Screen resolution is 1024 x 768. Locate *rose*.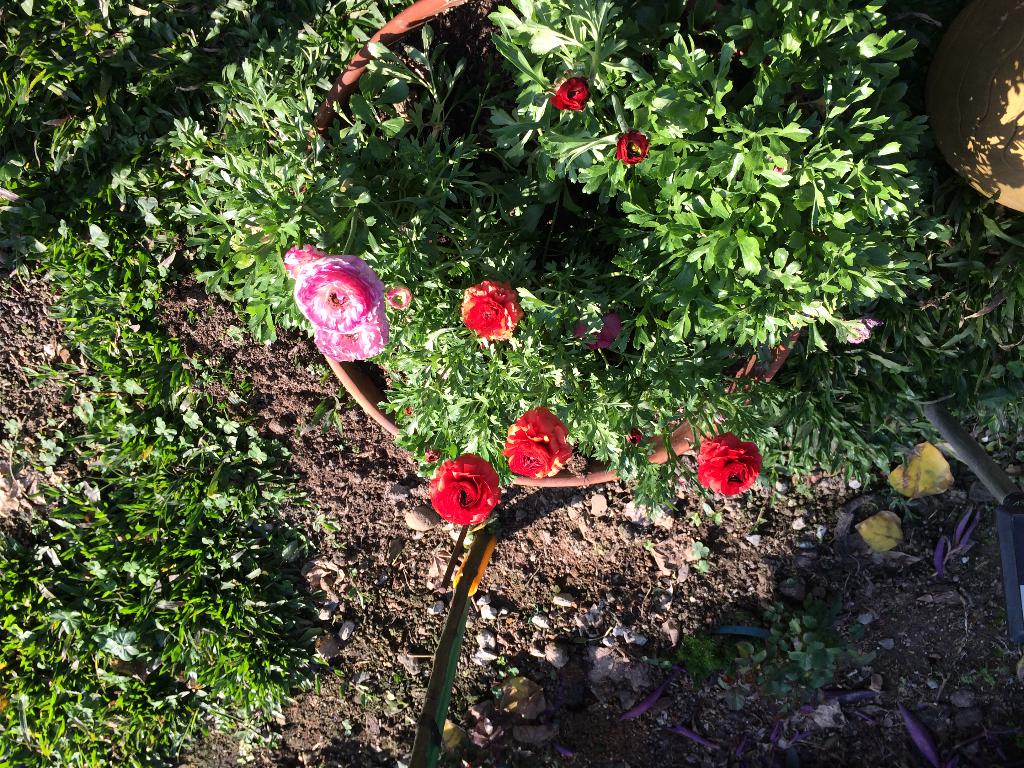
rect(551, 72, 592, 114).
